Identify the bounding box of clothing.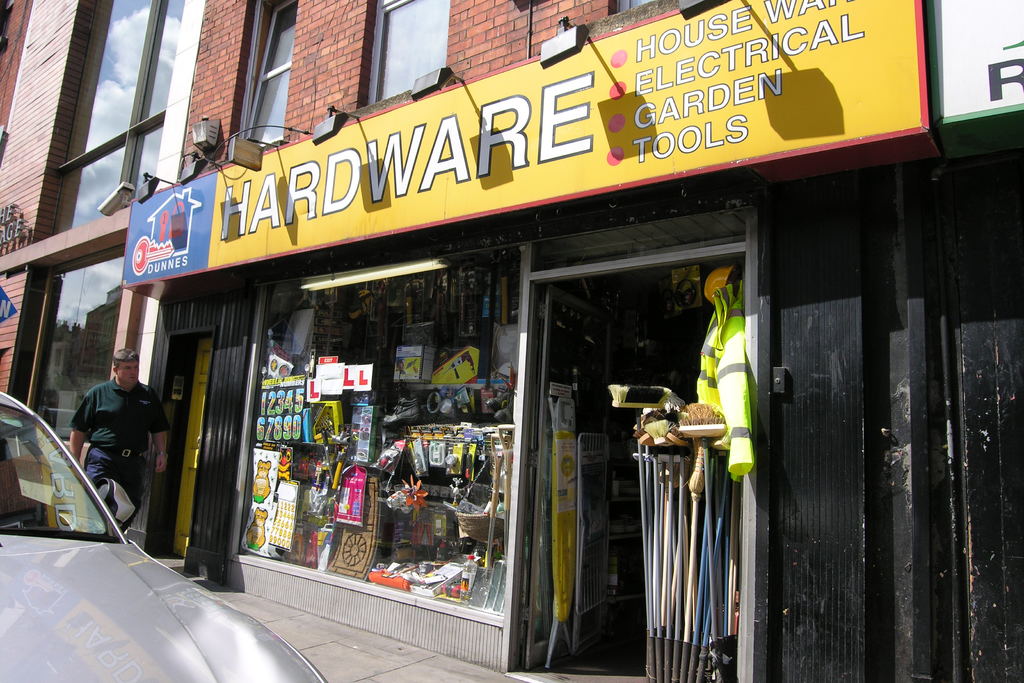
left=58, top=358, right=164, bottom=523.
